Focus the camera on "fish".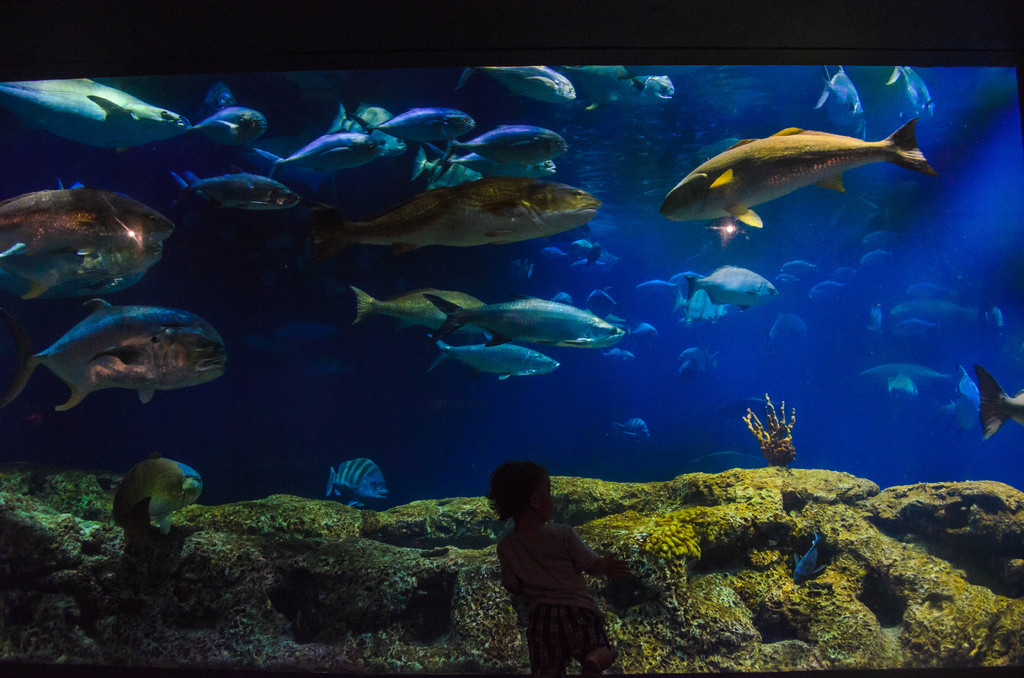
Focus region: 774/272/803/288.
